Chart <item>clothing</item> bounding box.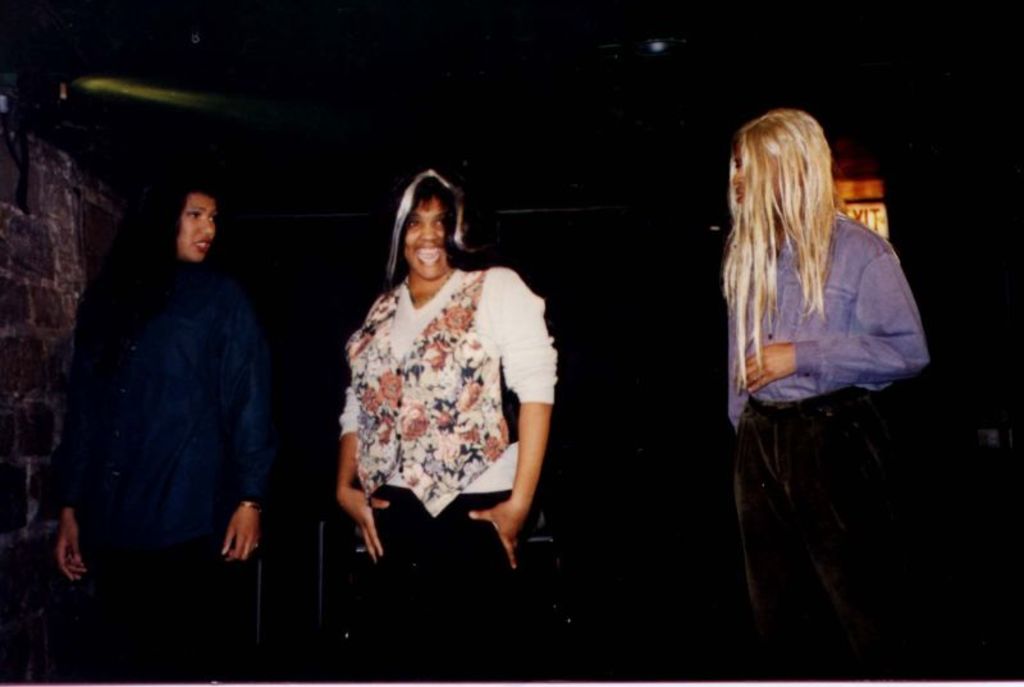
Charted: rect(50, 272, 279, 686).
